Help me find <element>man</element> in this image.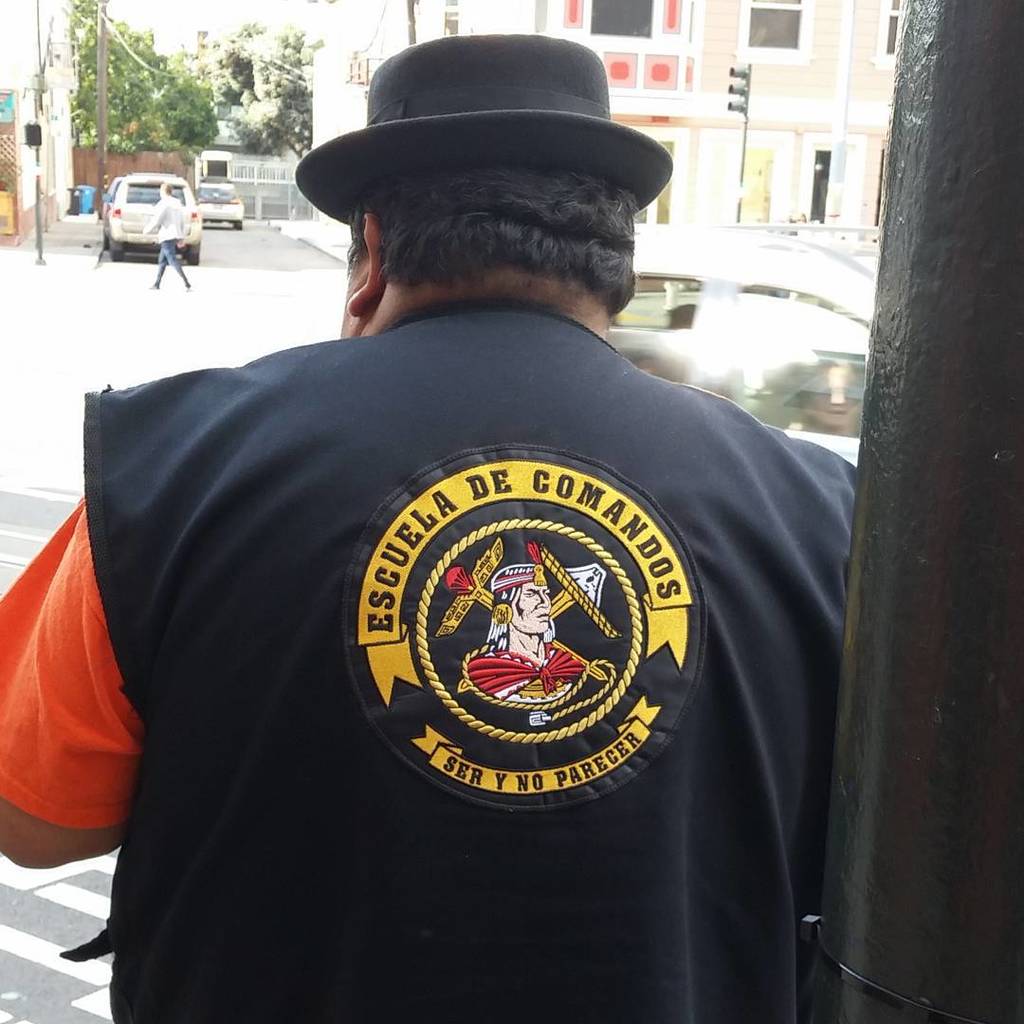
Found it: 455, 556, 586, 704.
